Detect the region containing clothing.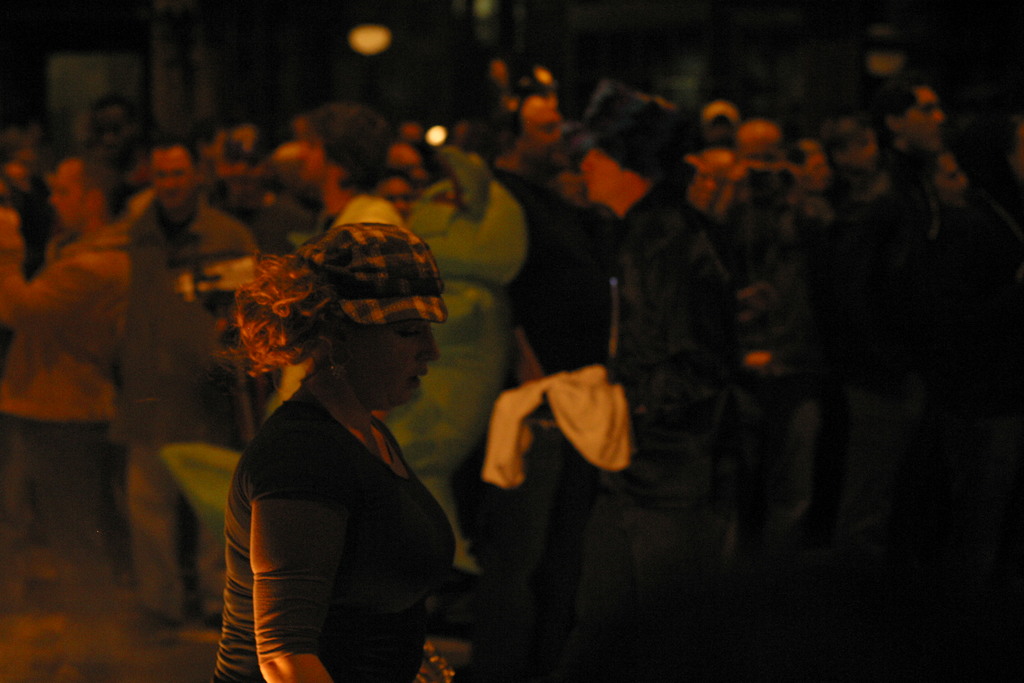
Rect(224, 386, 453, 682).
